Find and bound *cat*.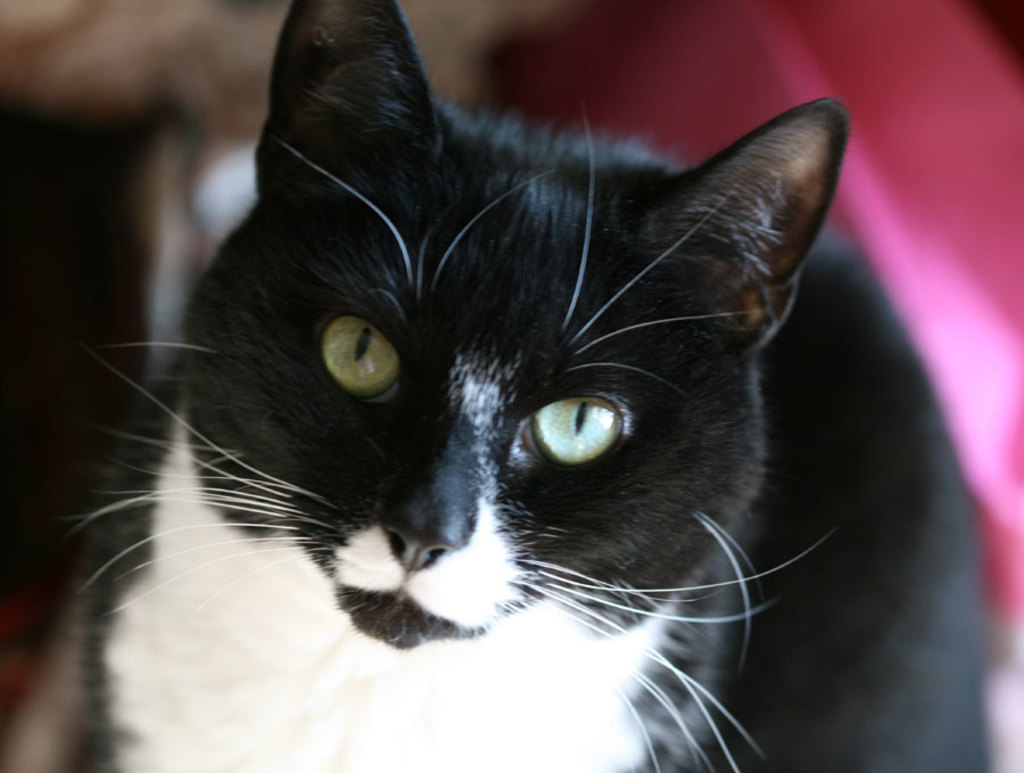
Bound: Rect(43, 0, 847, 772).
